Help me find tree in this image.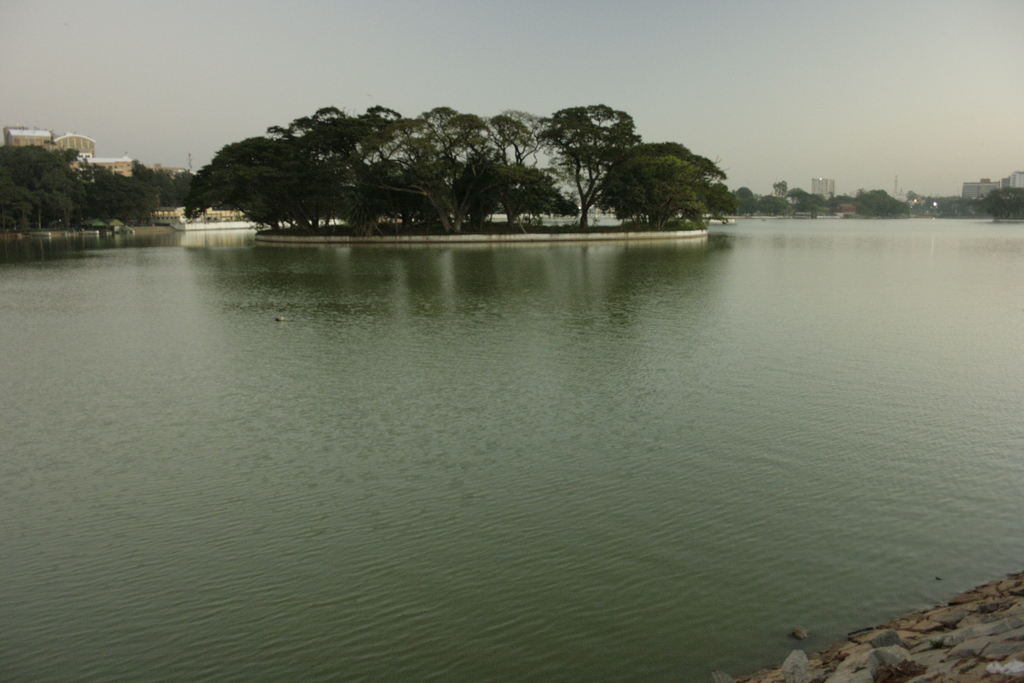
Found it: bbox(477, 158, 579, 226).
